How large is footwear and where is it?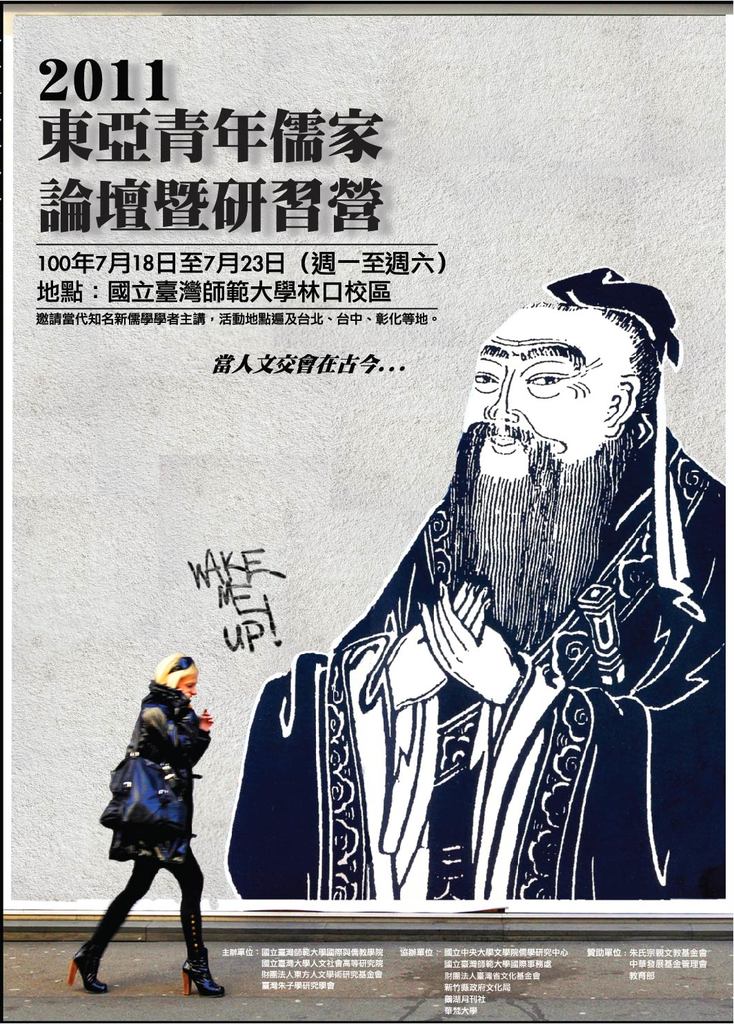
Bounding box: [183,959,226,996].
